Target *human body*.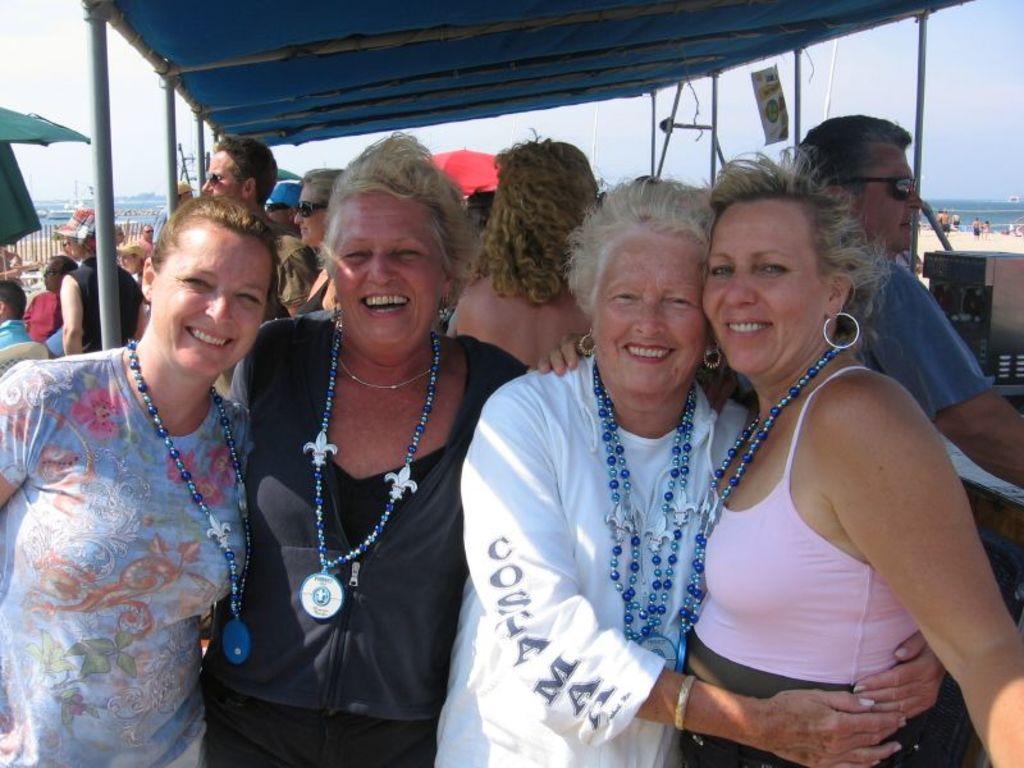
Target region: [425,348,742,767].
